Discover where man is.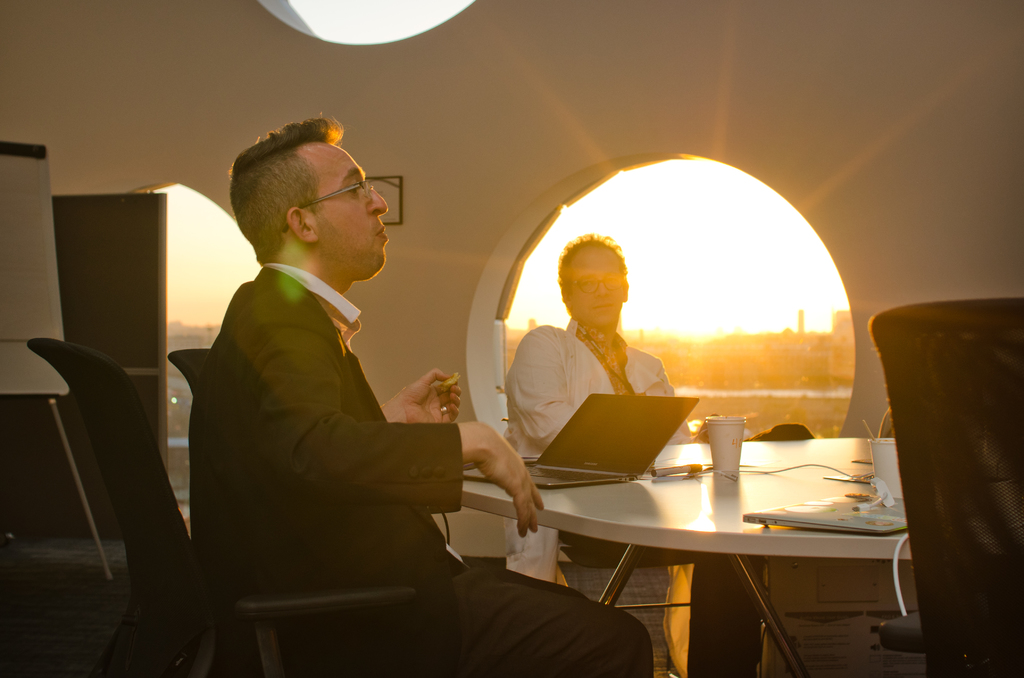
Discovered at box(499, 236, 766, 677).
